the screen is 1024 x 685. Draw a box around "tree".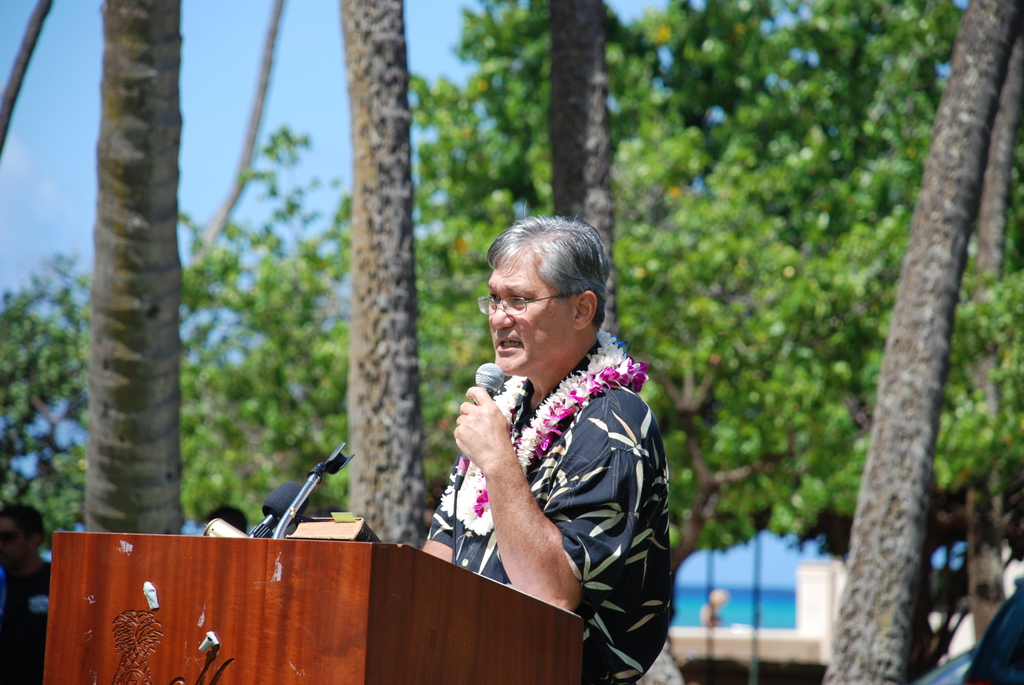
l=38, t=0, r=308, b=538.
